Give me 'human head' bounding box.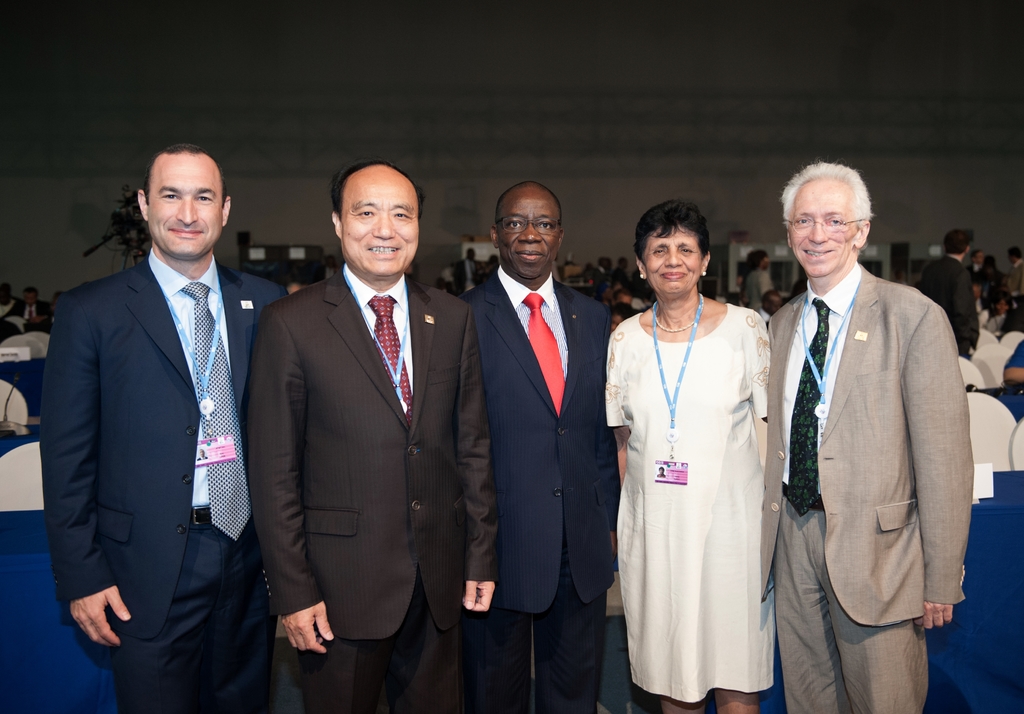
974, 248, 984, 264.
